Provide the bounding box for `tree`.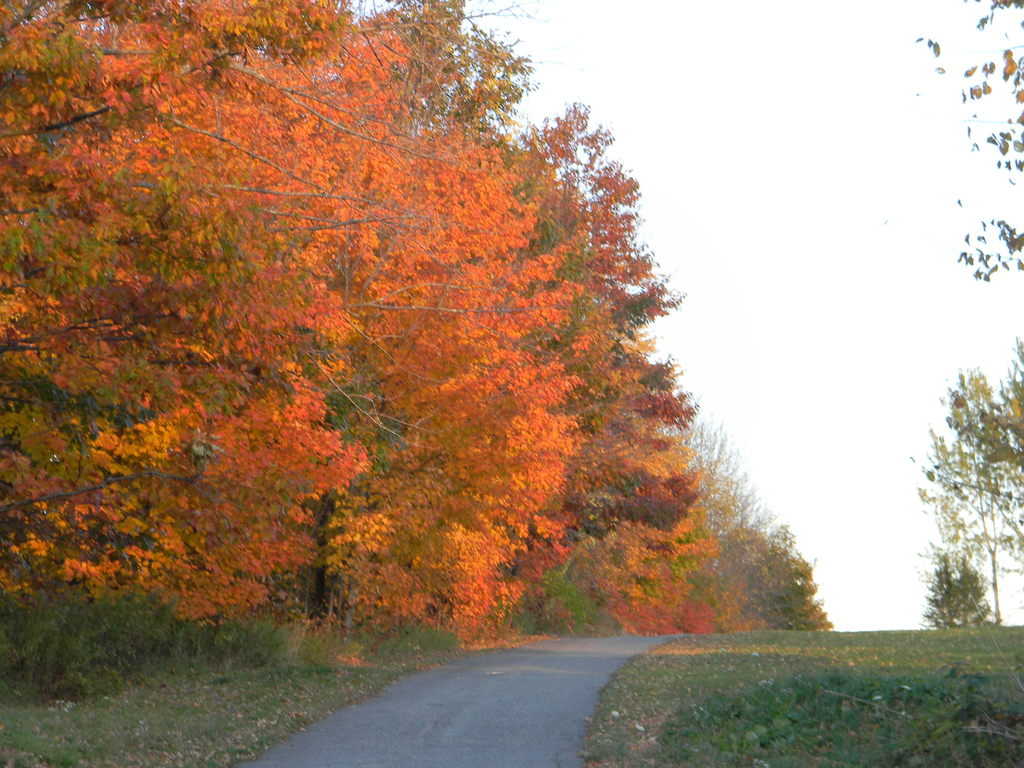
[left=657, top=404, right=763, bottom=560].
